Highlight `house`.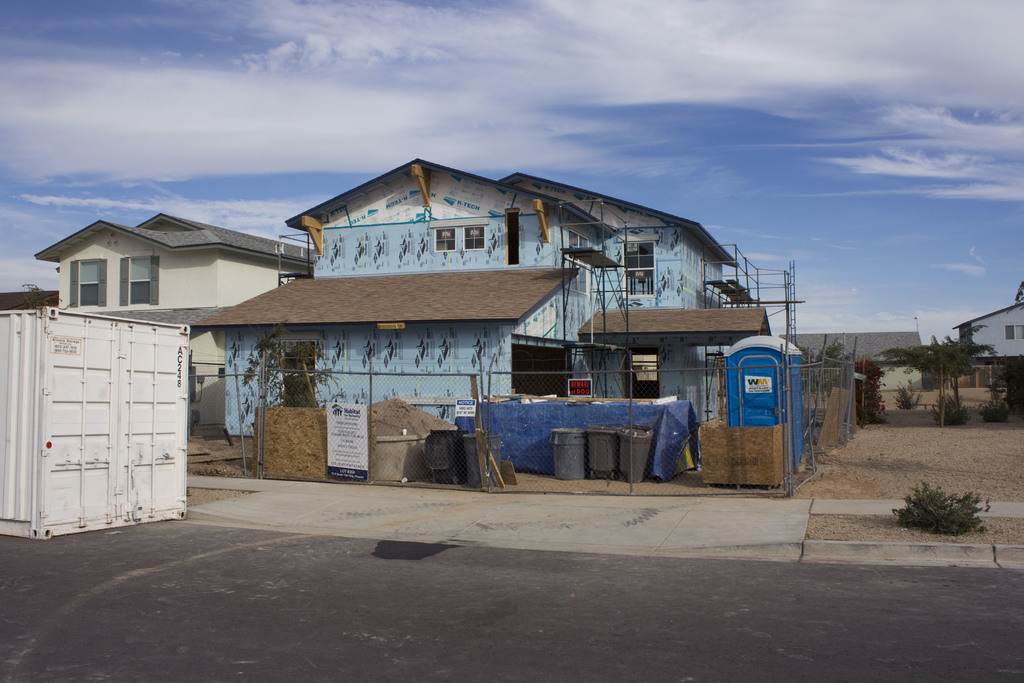
Highlighted region: [x1=28, y1=219, x2=310, y2=422].
